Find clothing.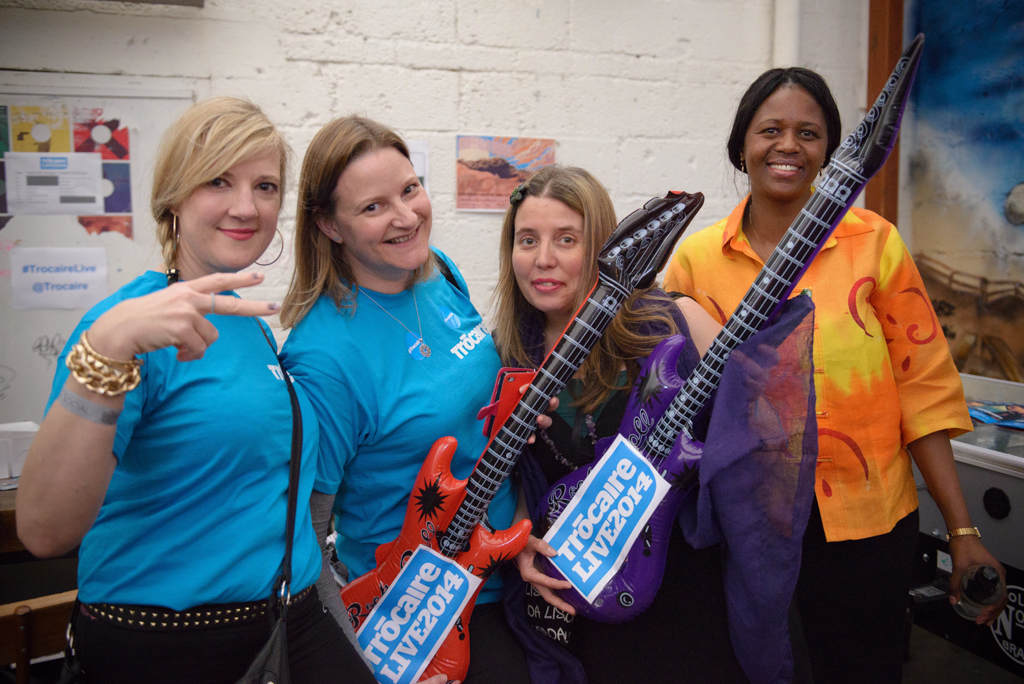
rect(670, 198, 1013, 683).
